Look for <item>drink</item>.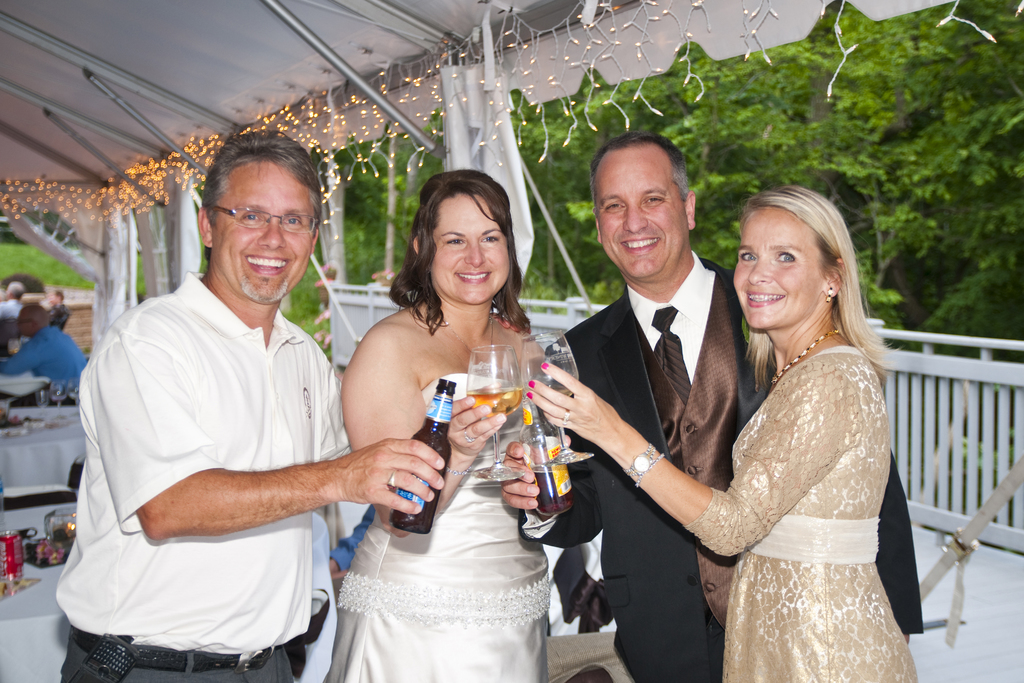
Found: 529 465 573 512.
